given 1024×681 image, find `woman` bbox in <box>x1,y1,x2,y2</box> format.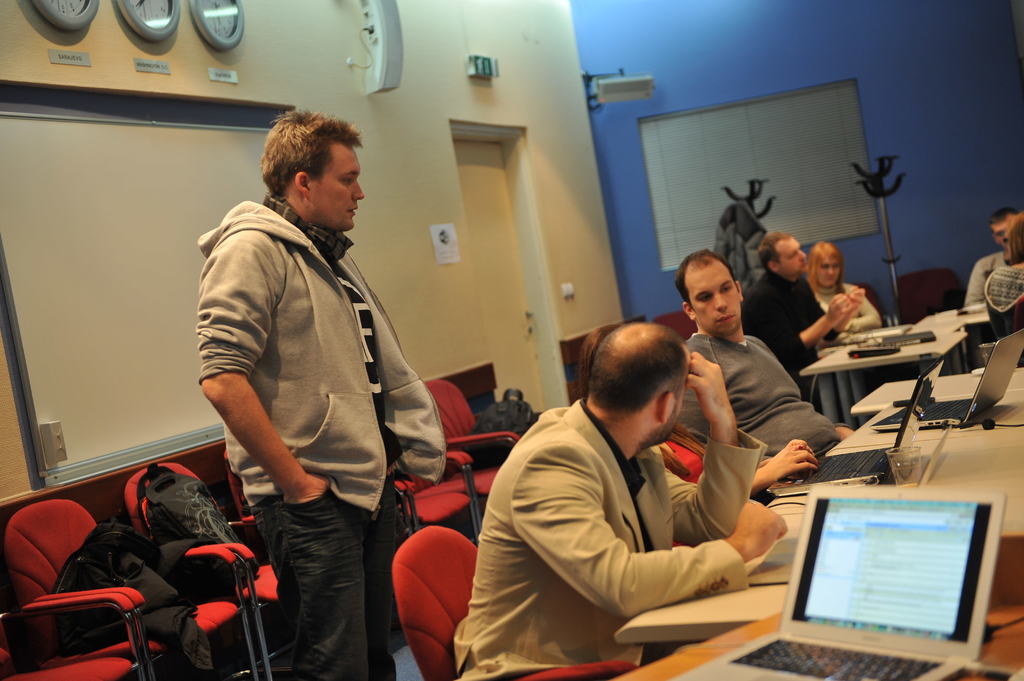
<box>989,214,1023,347</box>.
